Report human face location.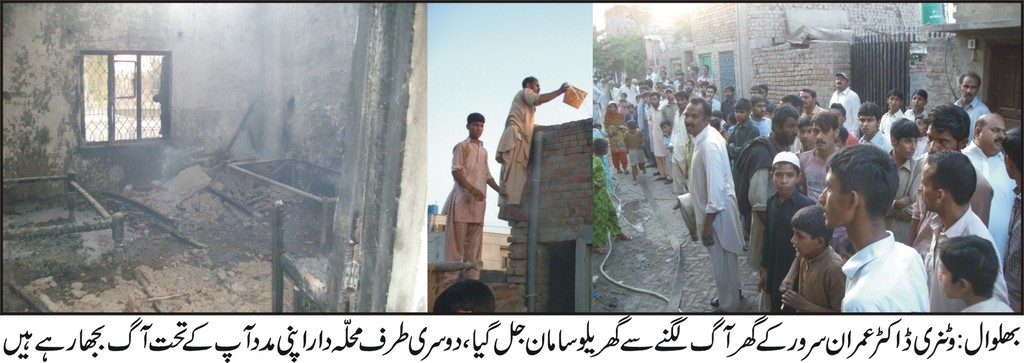
Report: (896,139,917,158).
